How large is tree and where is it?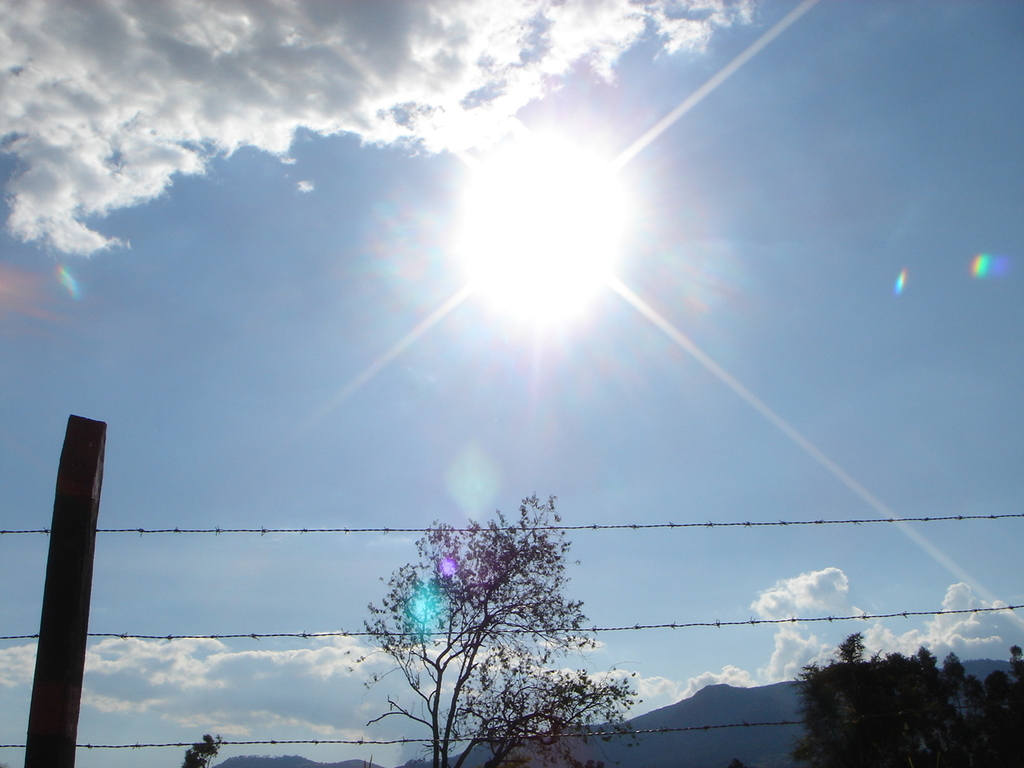
Bounding box: region(180, 730, 216, 766).
